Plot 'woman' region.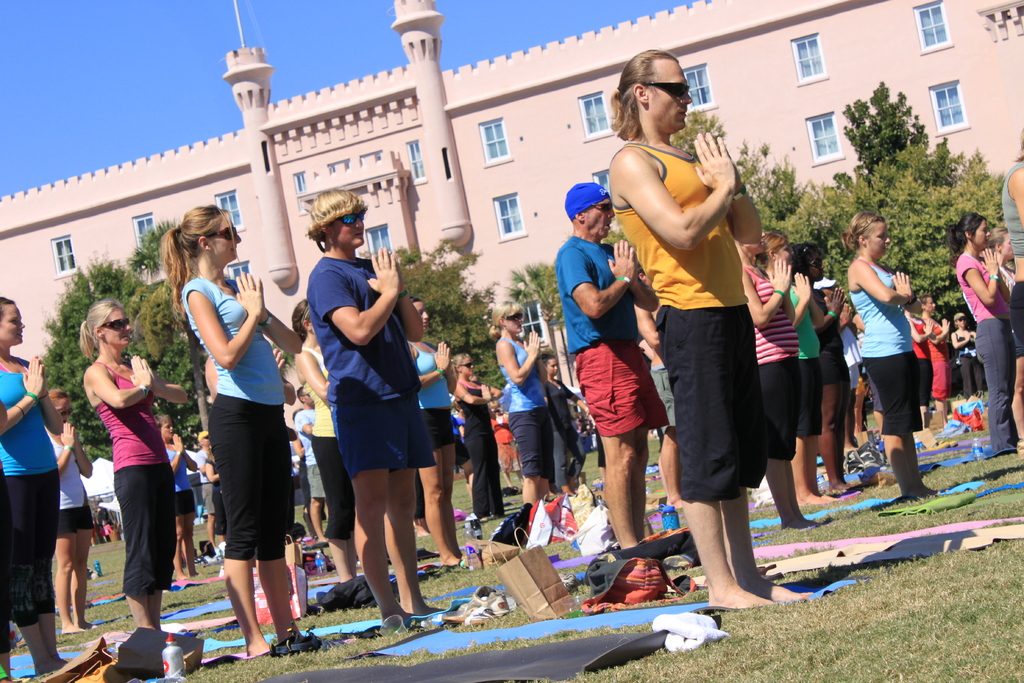
Plotted at [x1=954, y1=213, x2=1016, y2=453].
